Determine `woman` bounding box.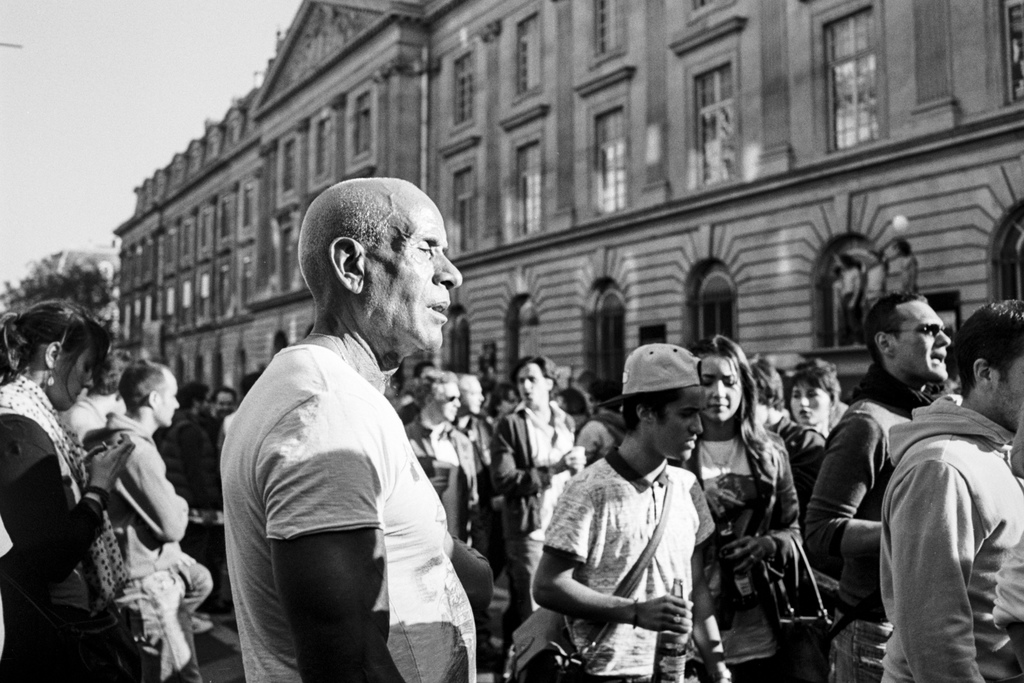
Determined: 790 357 838 450.
